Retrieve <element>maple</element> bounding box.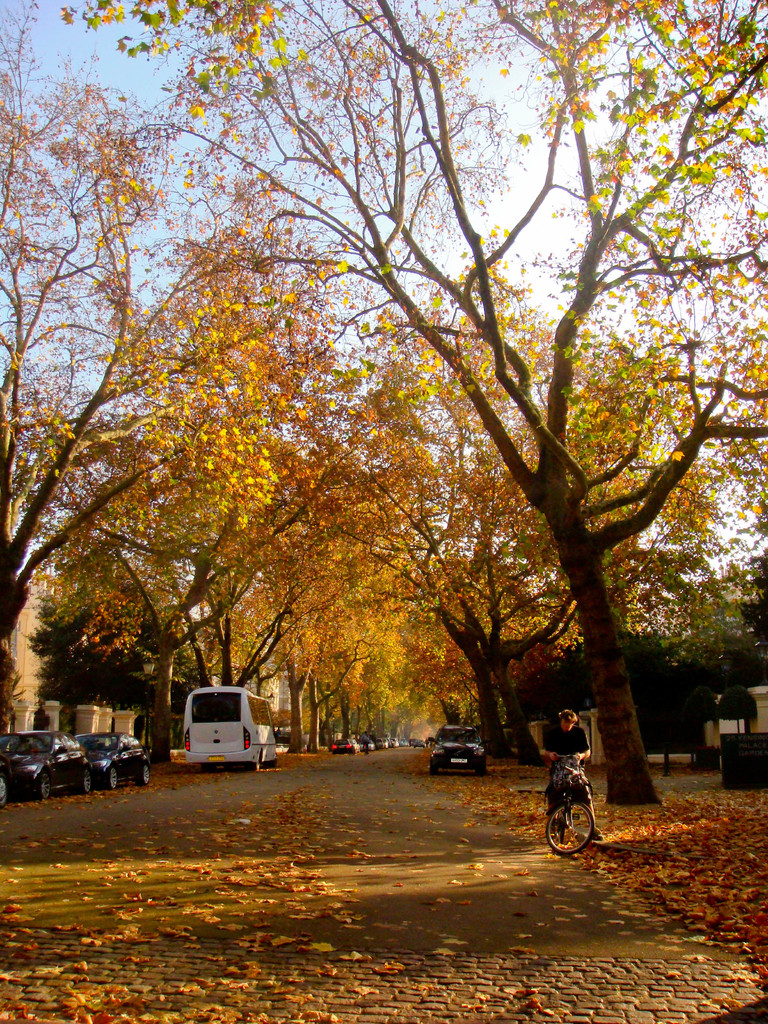
Bounding box: 246,271,735,767.
